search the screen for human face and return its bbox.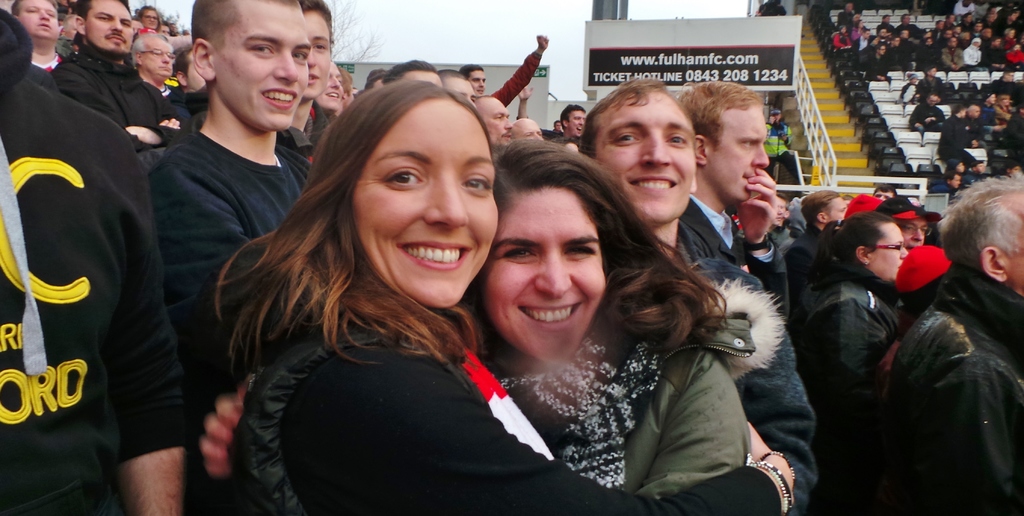
Found: detection(988, 92, 995, 104).
